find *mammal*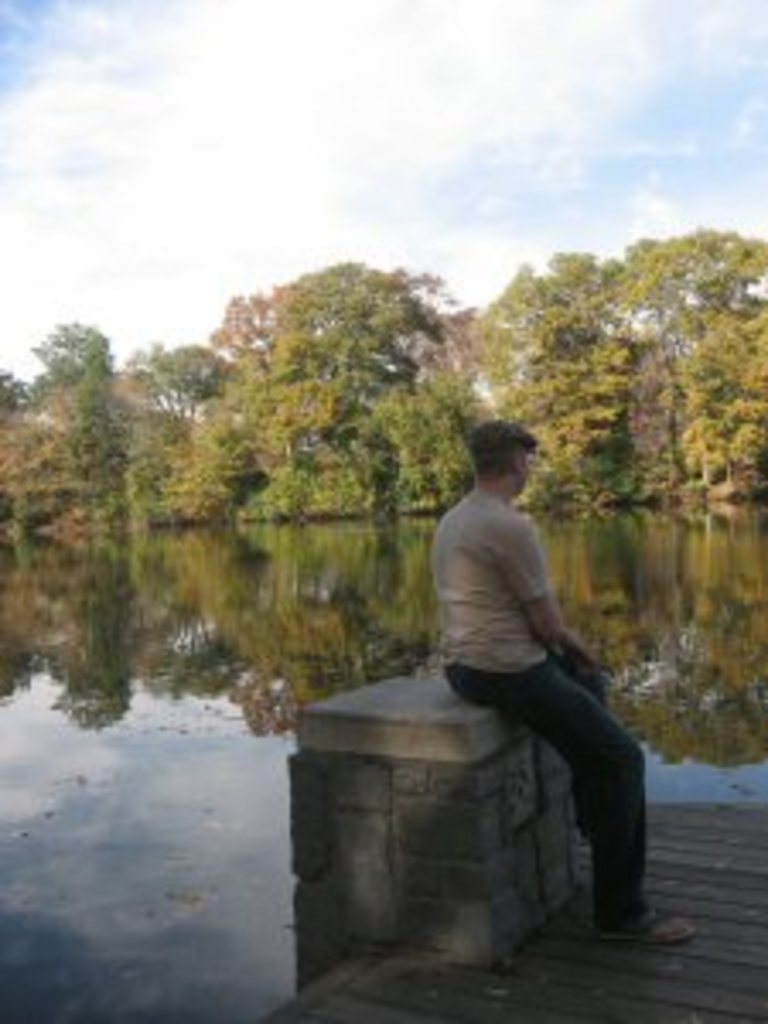
<bbox>386, 399, 635, 887</bbox>
